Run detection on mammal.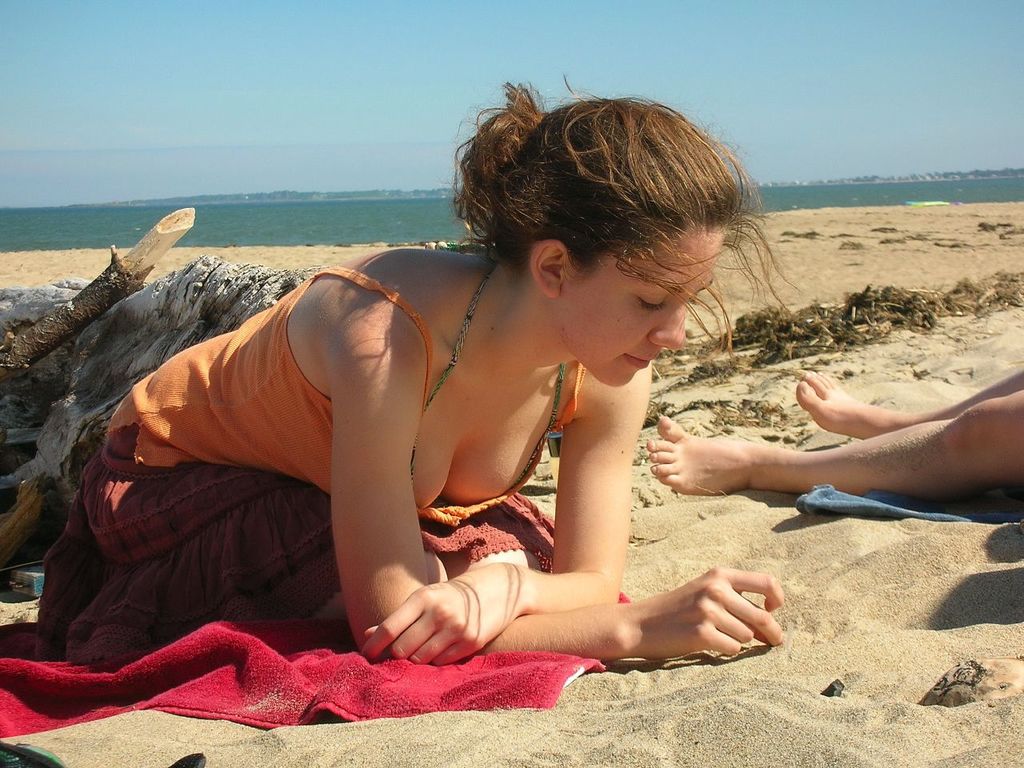
Result: [x1=647, y1=366, x2=1023, y2=498].
